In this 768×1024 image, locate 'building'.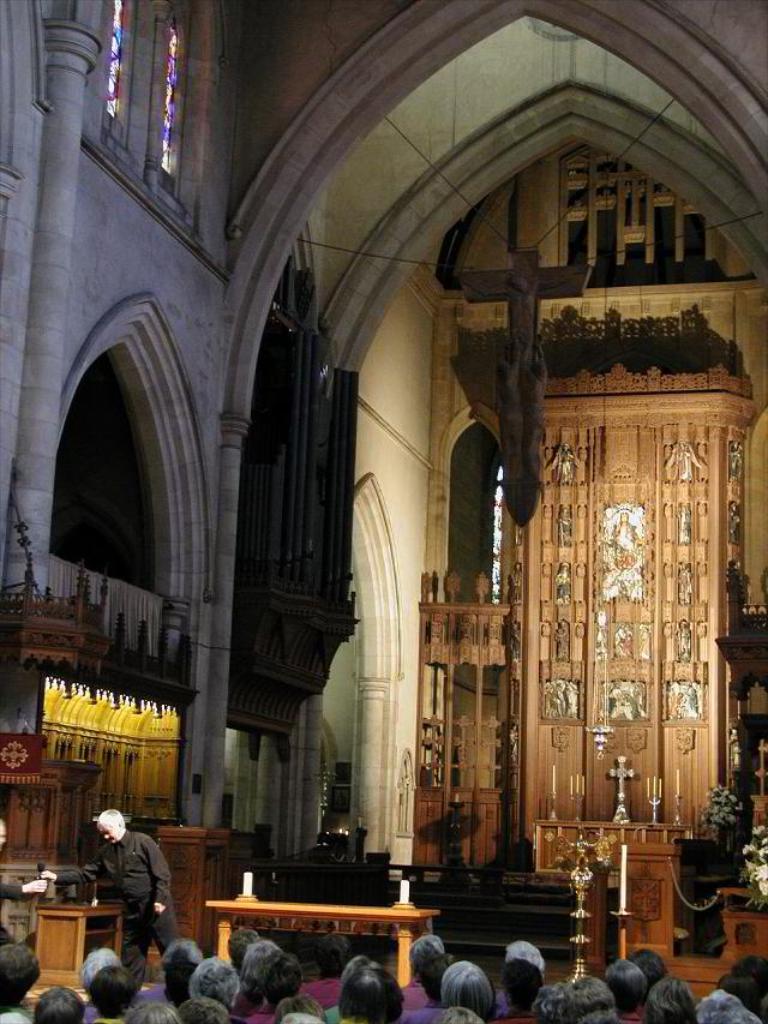
Bounding box: bbox=[0, 0, 767, 1023].
